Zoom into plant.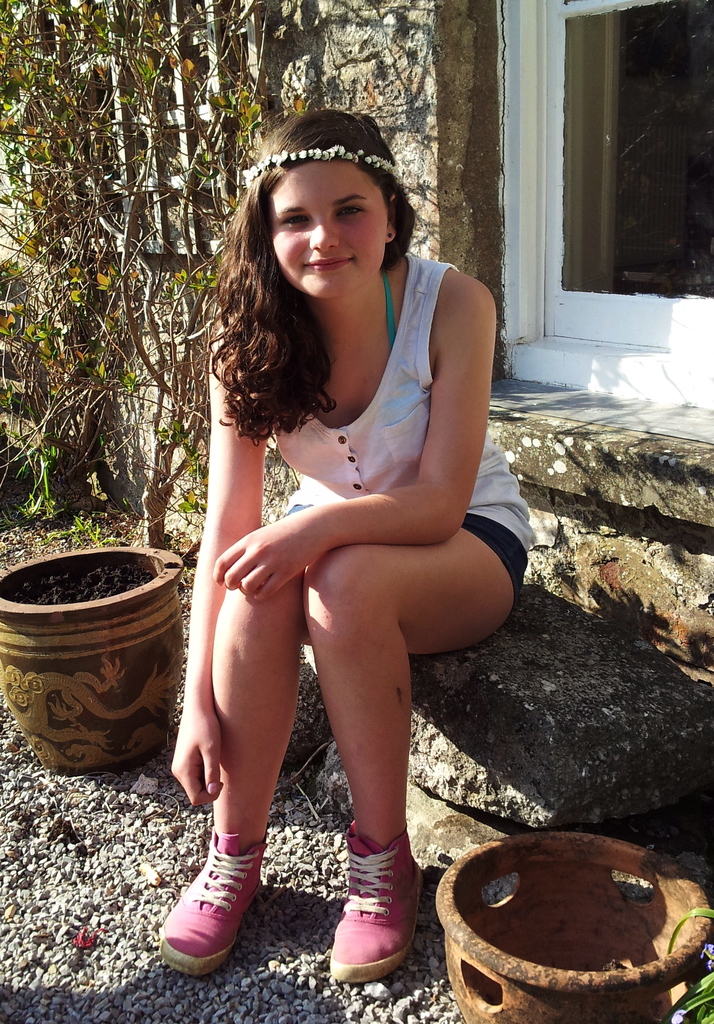
Zoom target: 46:515:125:543.
